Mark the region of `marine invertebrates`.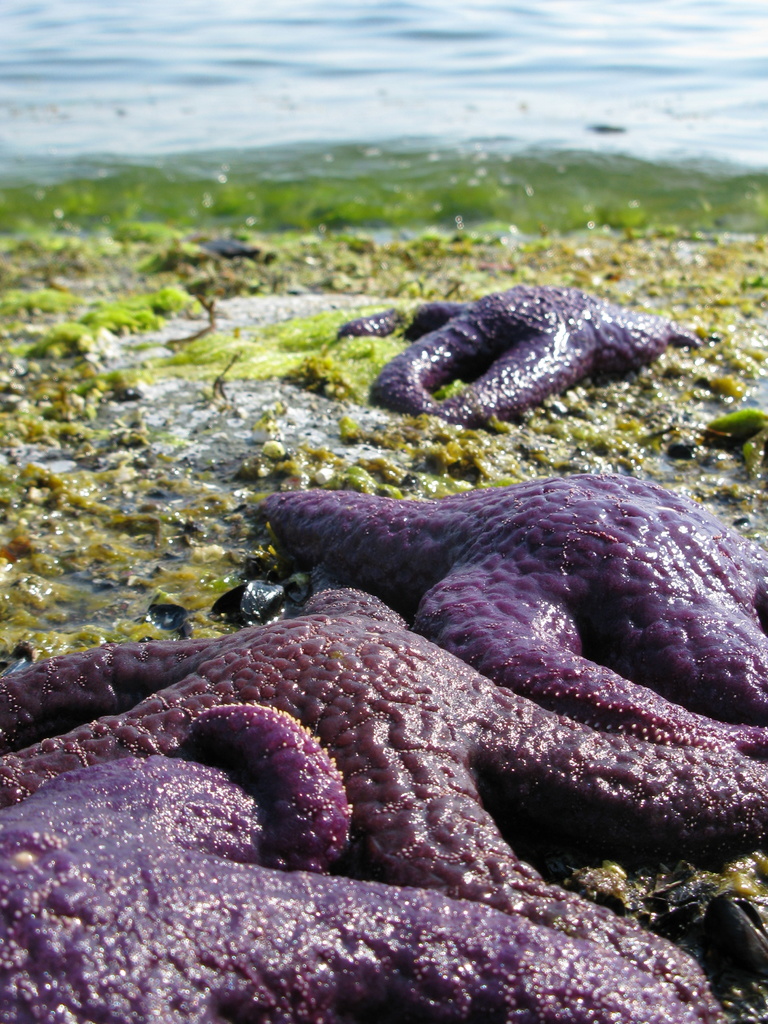
Region: bbox=(0, 583, 767, 1023).
